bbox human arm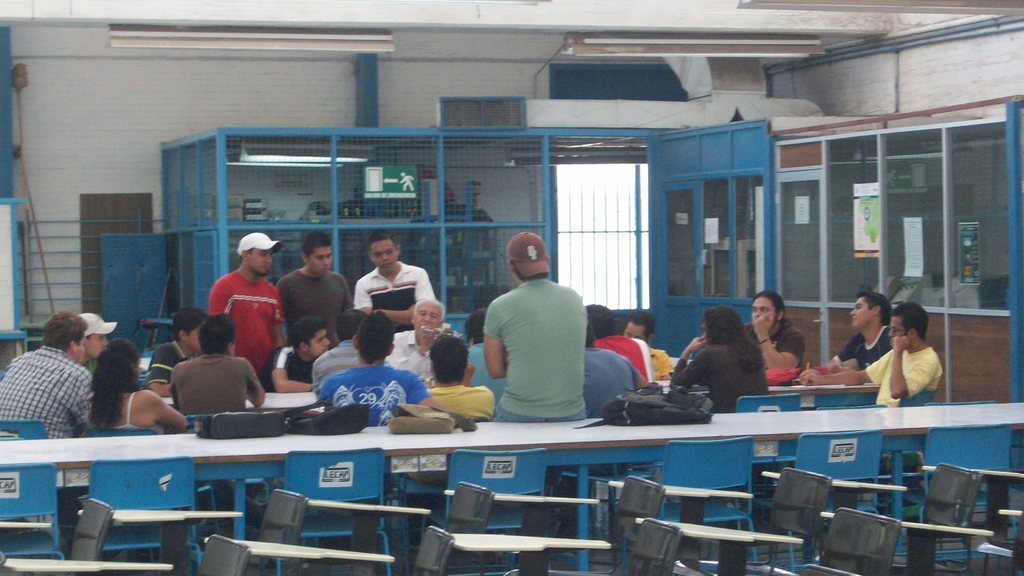
BBox(376, 268, 433, 326)
